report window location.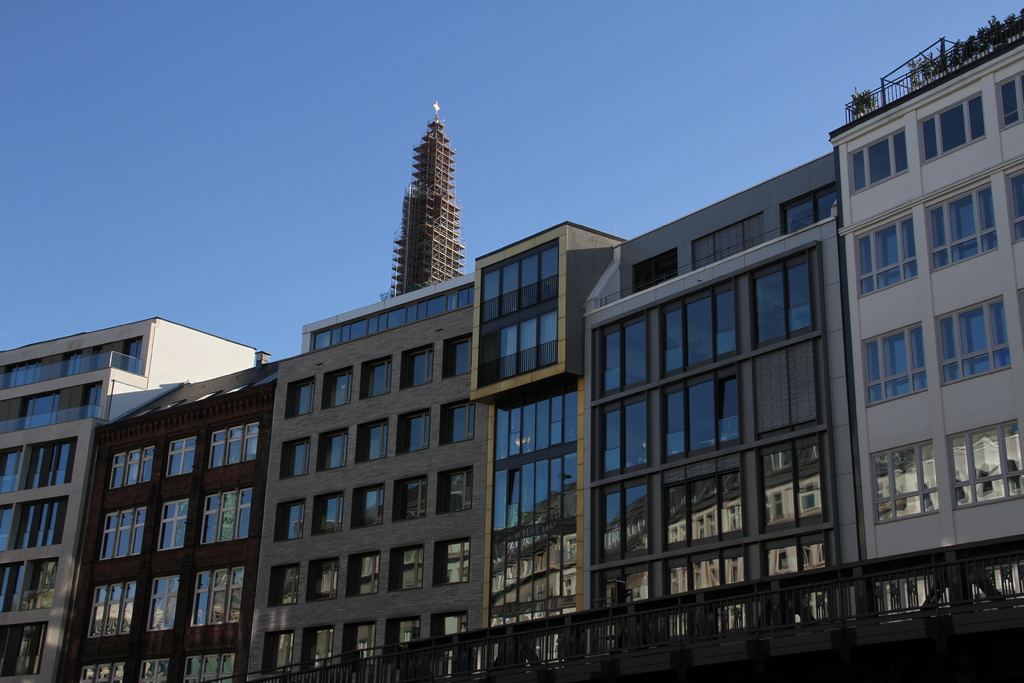
Report: (922,176,996,272).
